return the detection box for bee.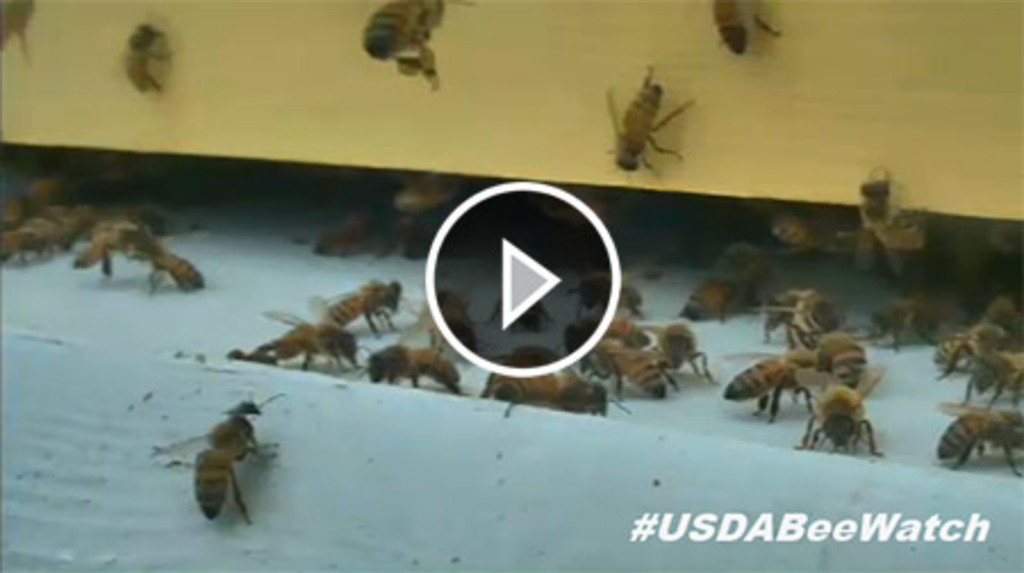
478, 339, 603, 418.
